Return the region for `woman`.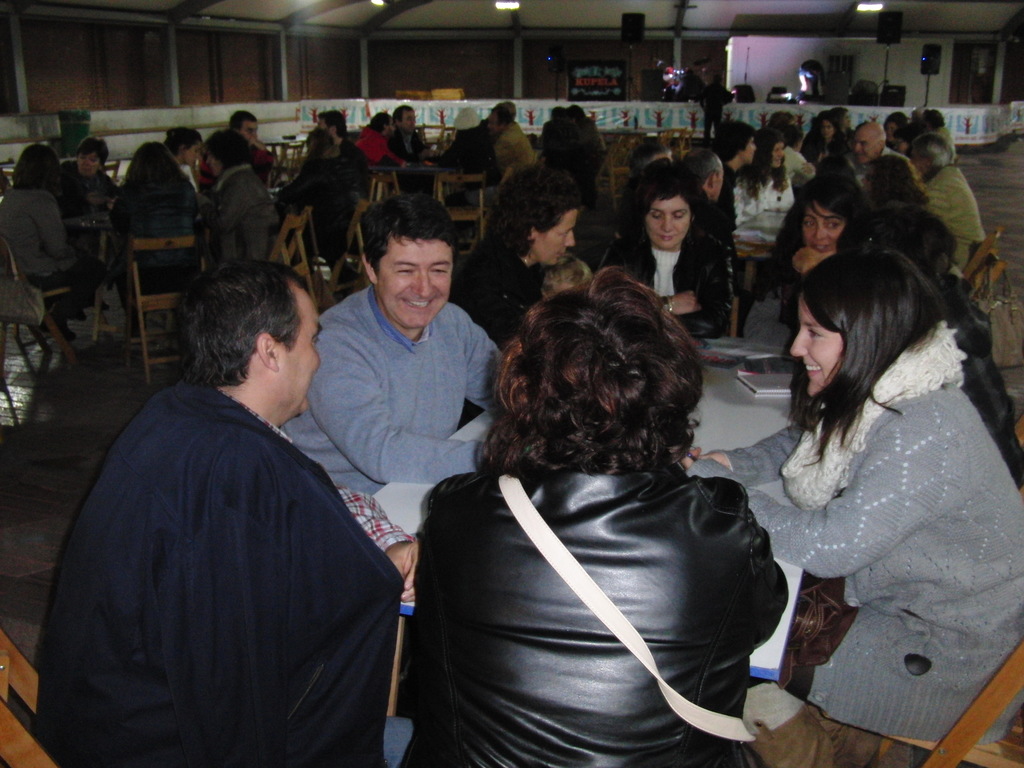
pyautogui.locateOnScreen(723, 230, 1005, 753).
